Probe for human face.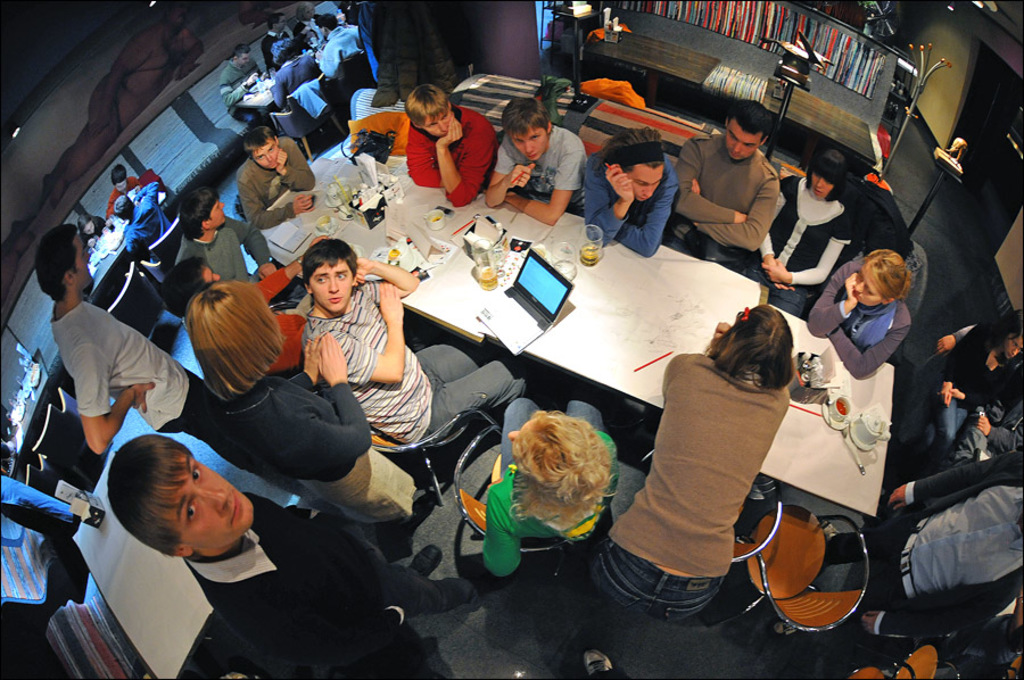
Probe result: bbox=(727, 122, 759, 159).
